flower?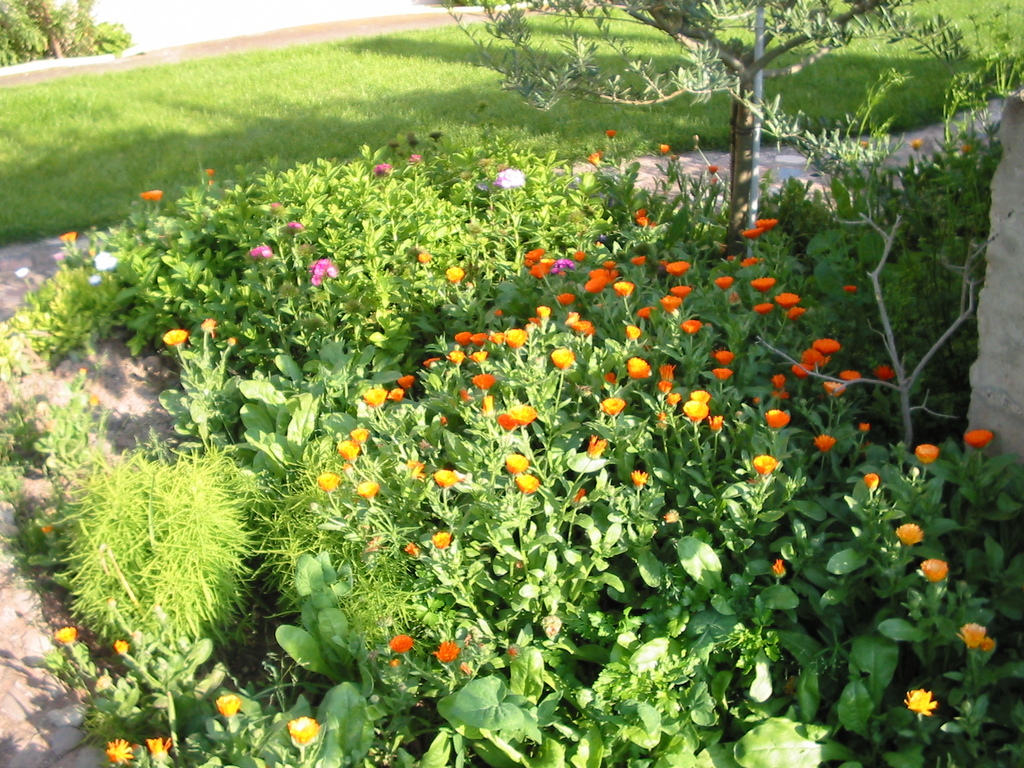
<box>655,143,671,156</box>
